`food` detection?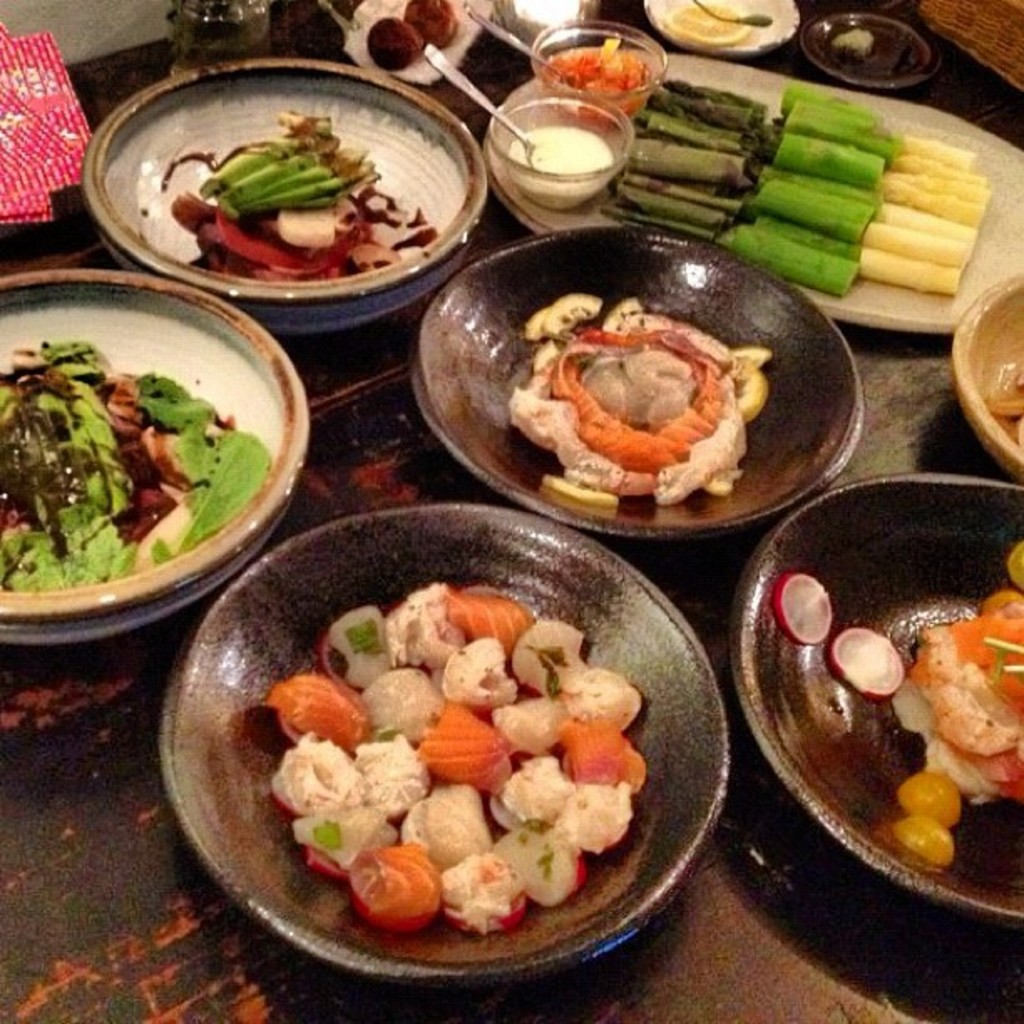
893/768/969/832
